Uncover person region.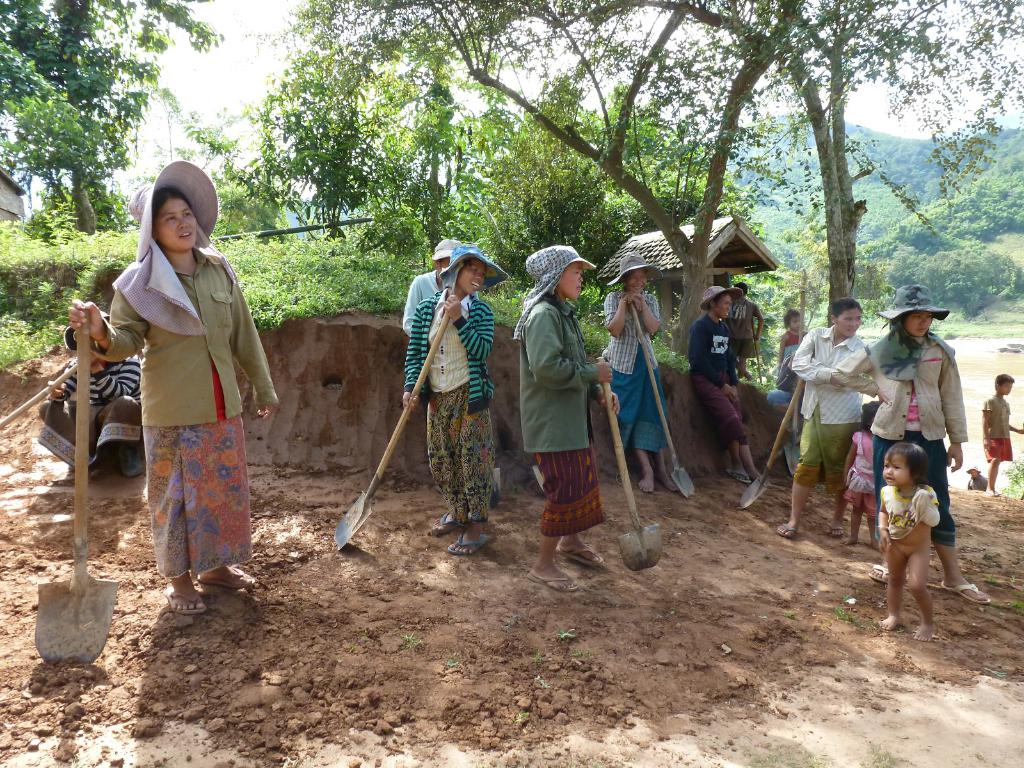
Uncovered: BBox(39, 314, 145, 477).
